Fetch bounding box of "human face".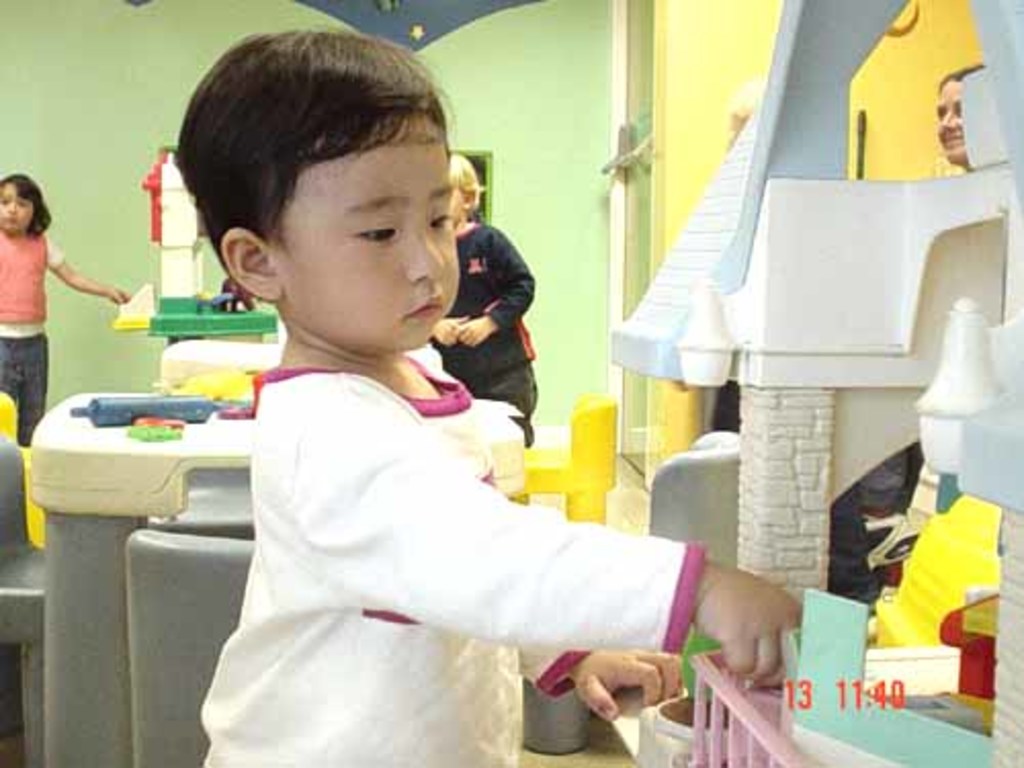
Bbox: rect(0, 184, 33, 238).
